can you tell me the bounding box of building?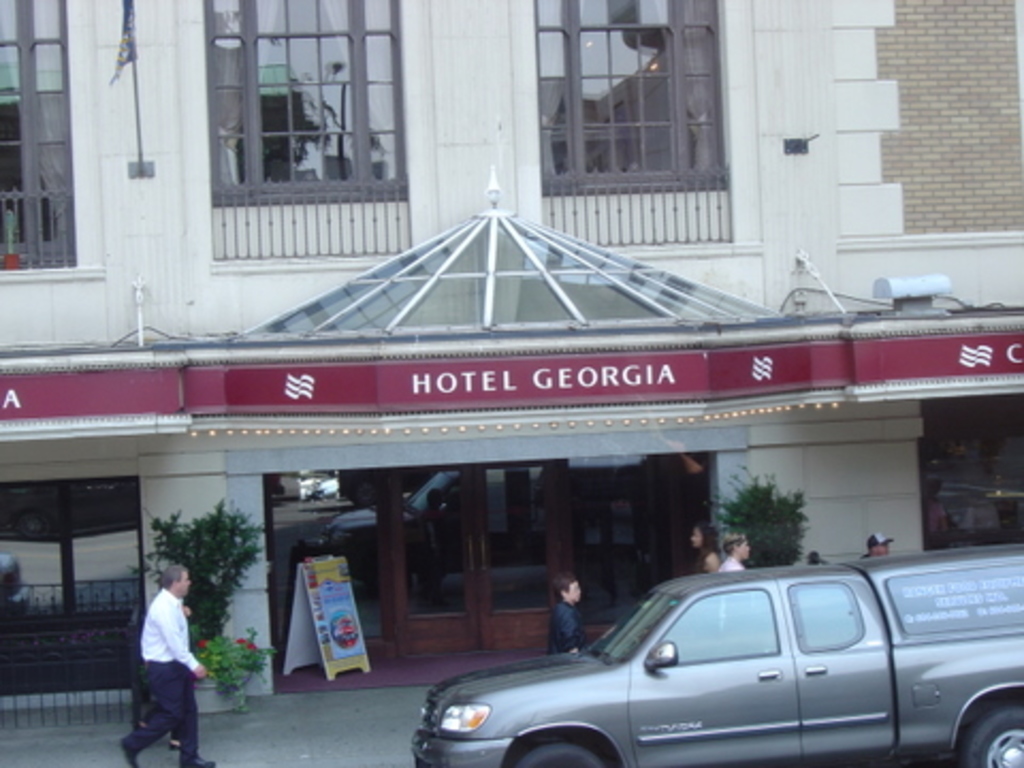
0 0 1022 710.
